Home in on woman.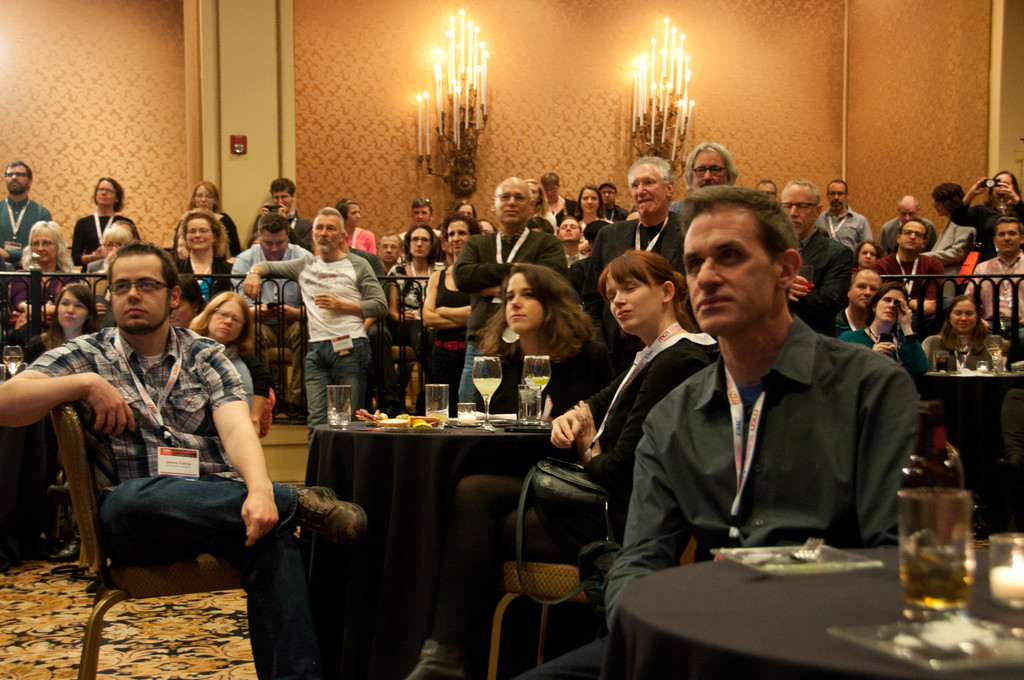
Homed in at detection(25, 279, 102, 367).
